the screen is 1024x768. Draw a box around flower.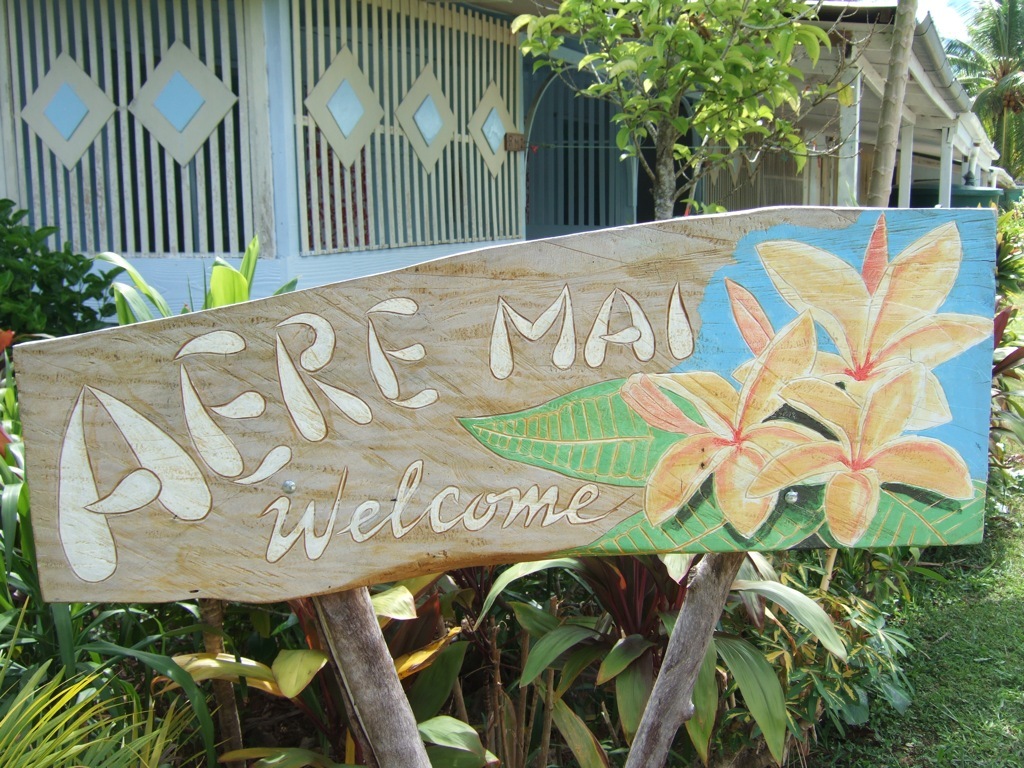
rect(648, 371, 826, 535).
